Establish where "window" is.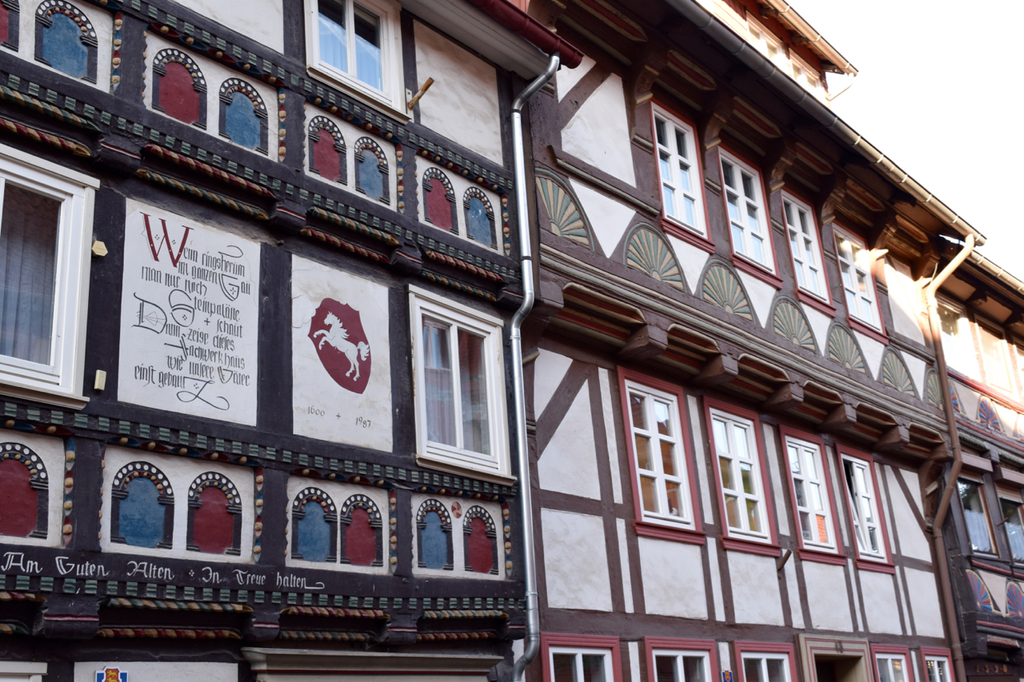
Established at (889, 257, 930, 349).
